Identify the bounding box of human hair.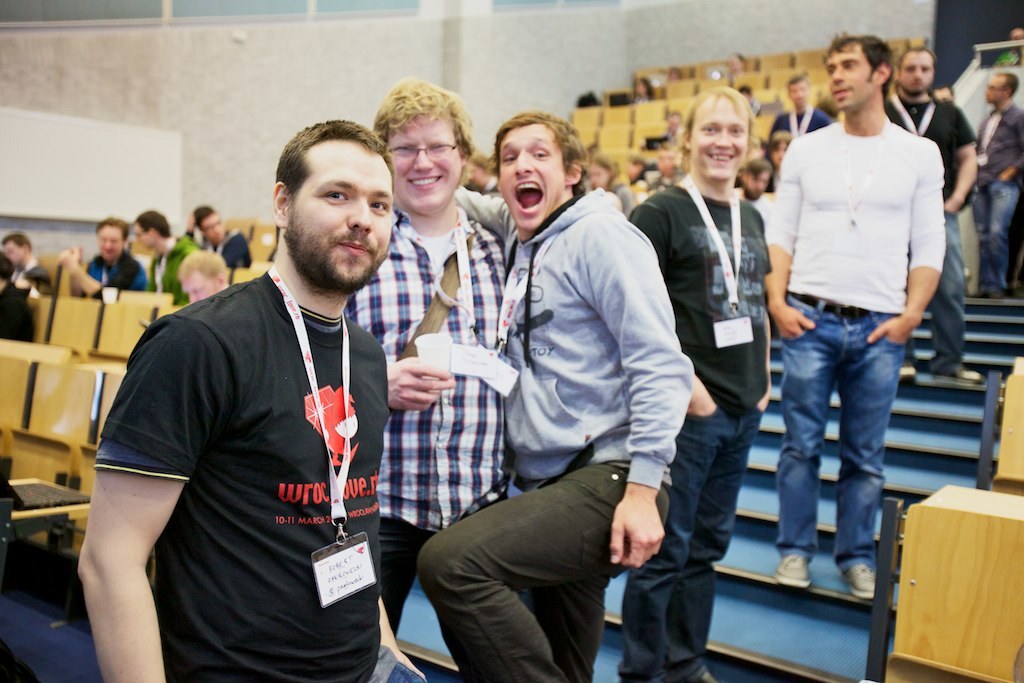
rect(996, 74, 1017, 96).
